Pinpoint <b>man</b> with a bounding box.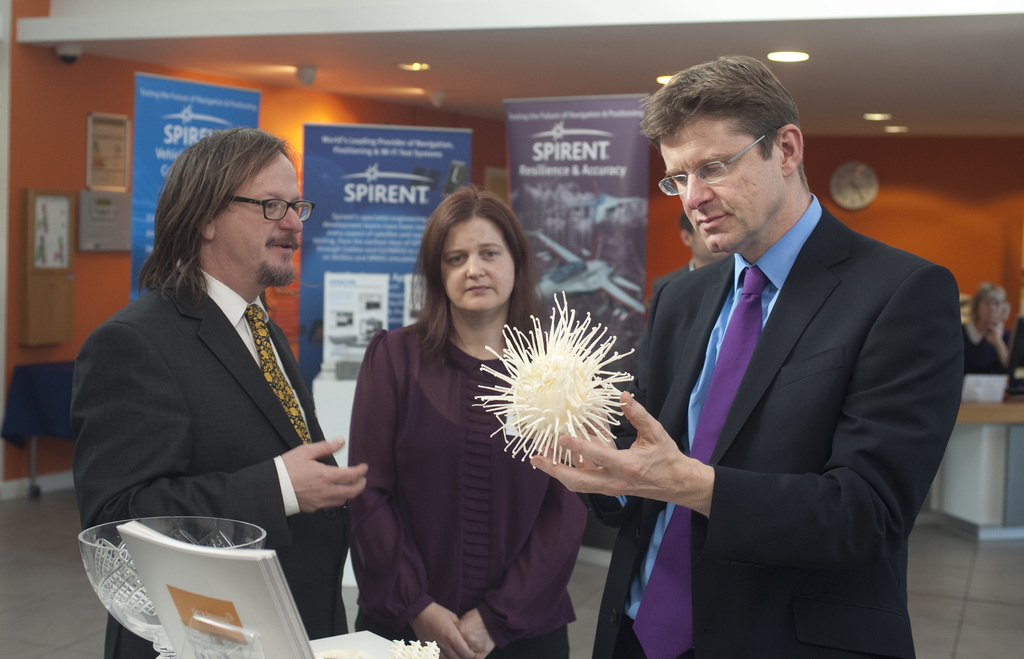
select_region(68, 125, 368, 658).
